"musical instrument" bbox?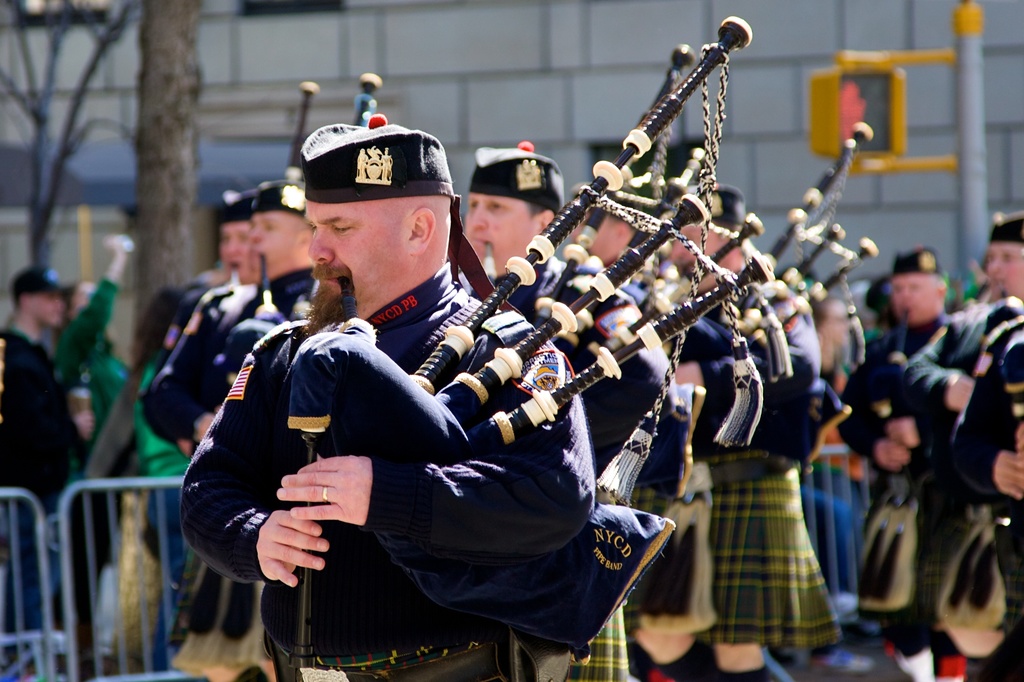
bbox(935, 406, 1023, 665)
